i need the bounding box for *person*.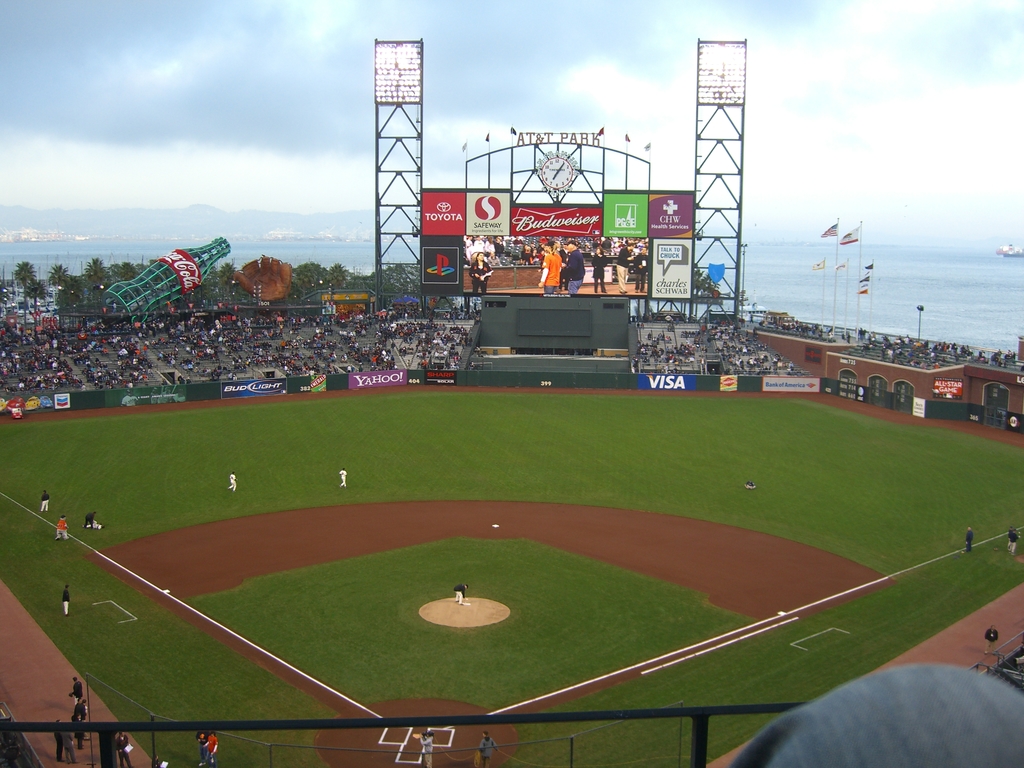
Here it is: 55, 518, 69, 540.
